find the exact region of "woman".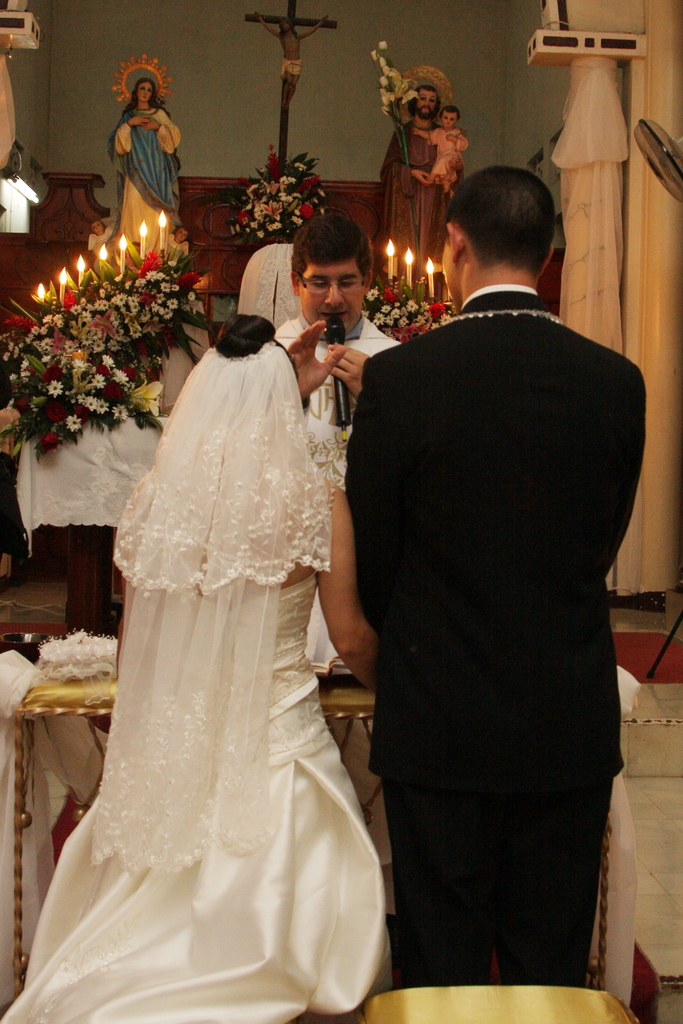
Exact region: 112,83,191,268.
